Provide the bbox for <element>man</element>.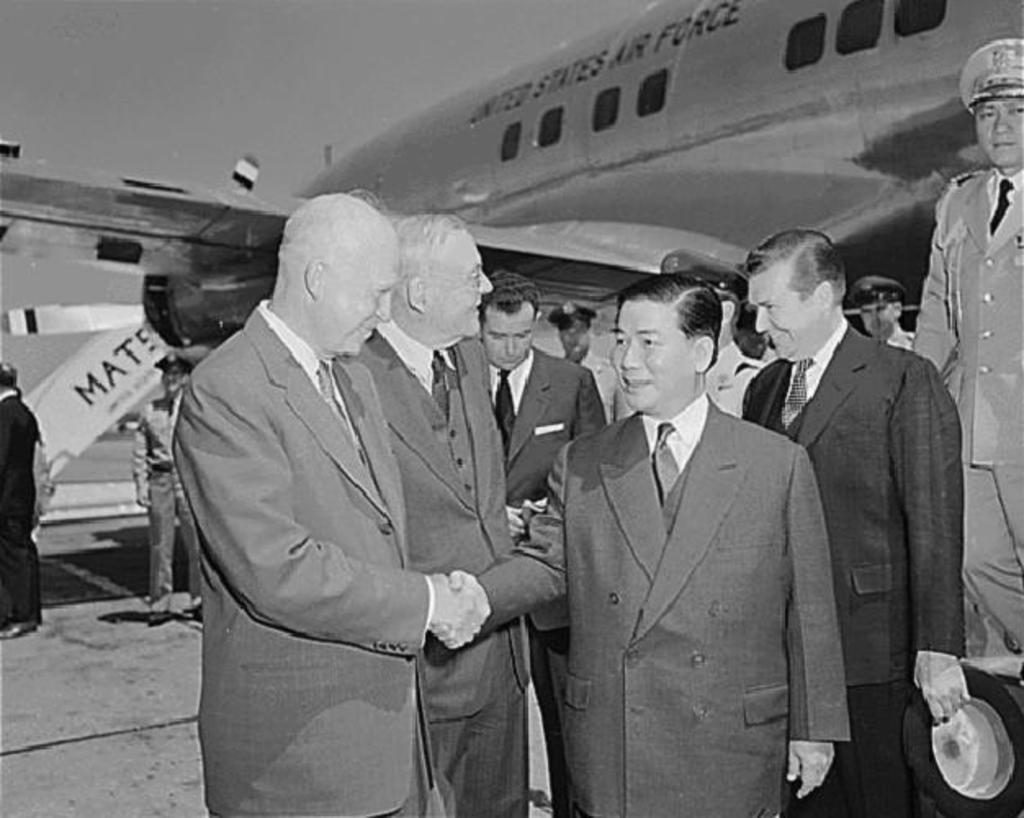
[126, 353, 222, 635].
